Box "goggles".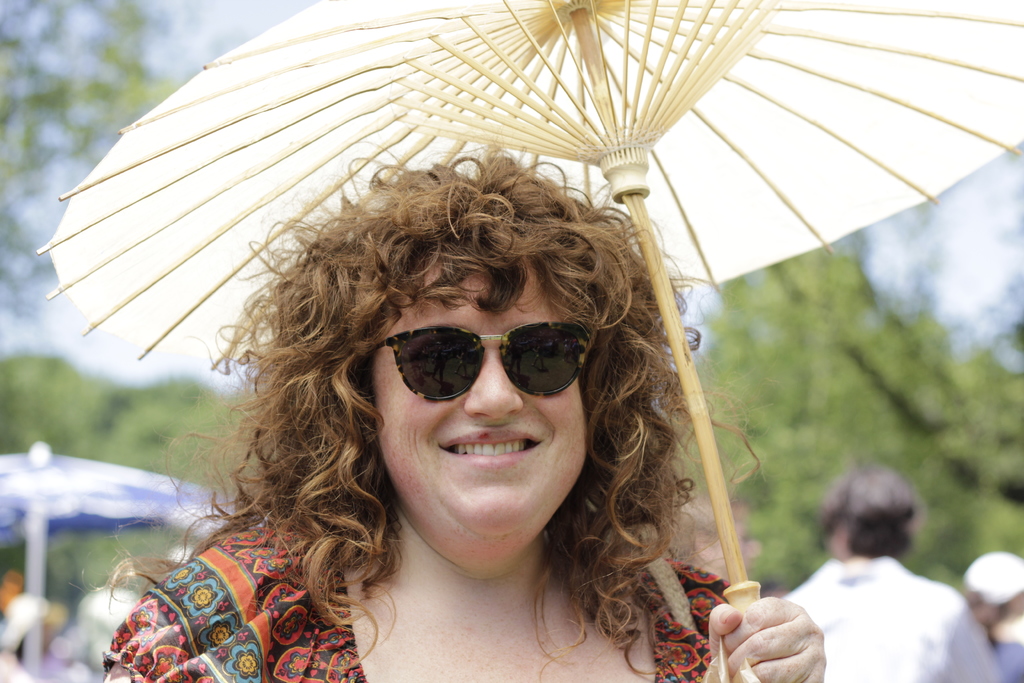
354:324:593:408.
